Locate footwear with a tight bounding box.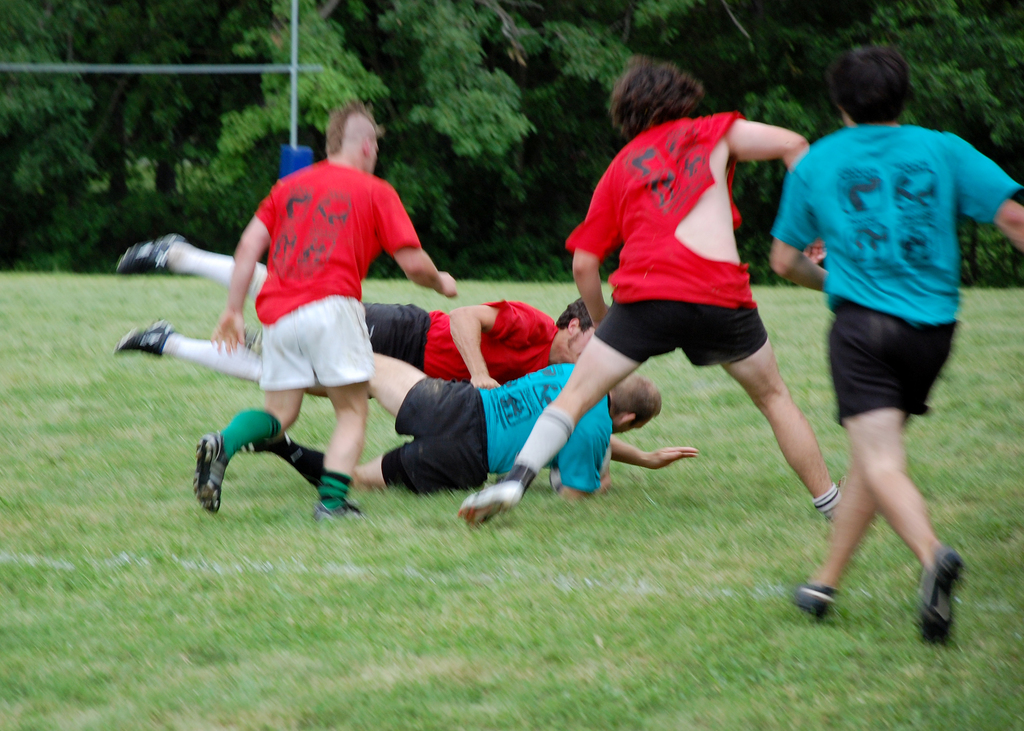
<box>193,424,226,532</box>.
